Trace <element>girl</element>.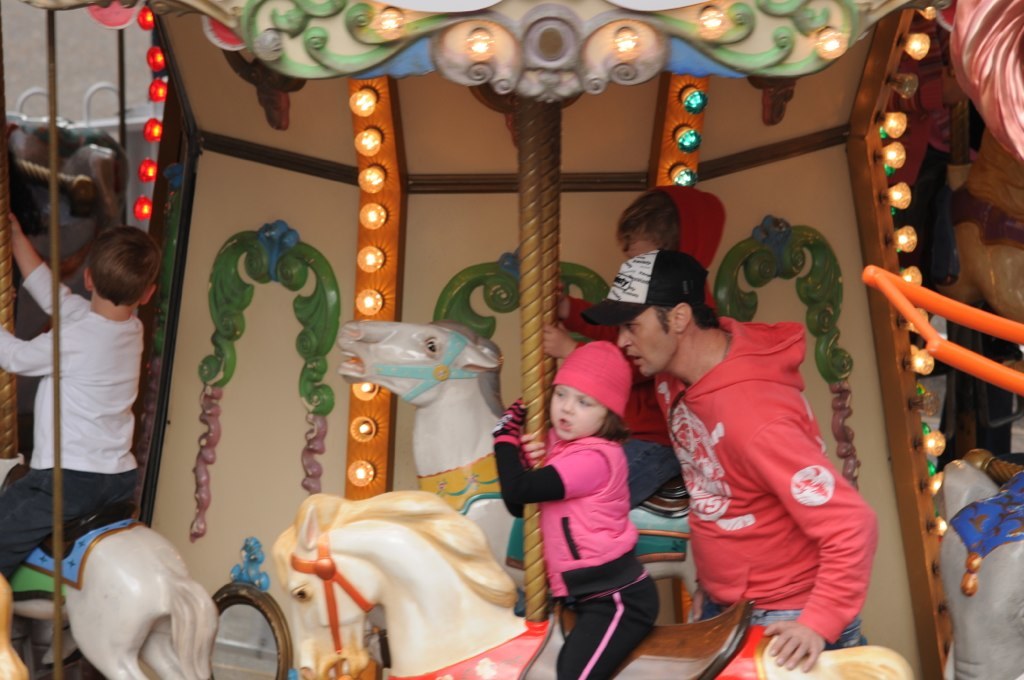
Traced to locate(489, 340, 654, 679).
